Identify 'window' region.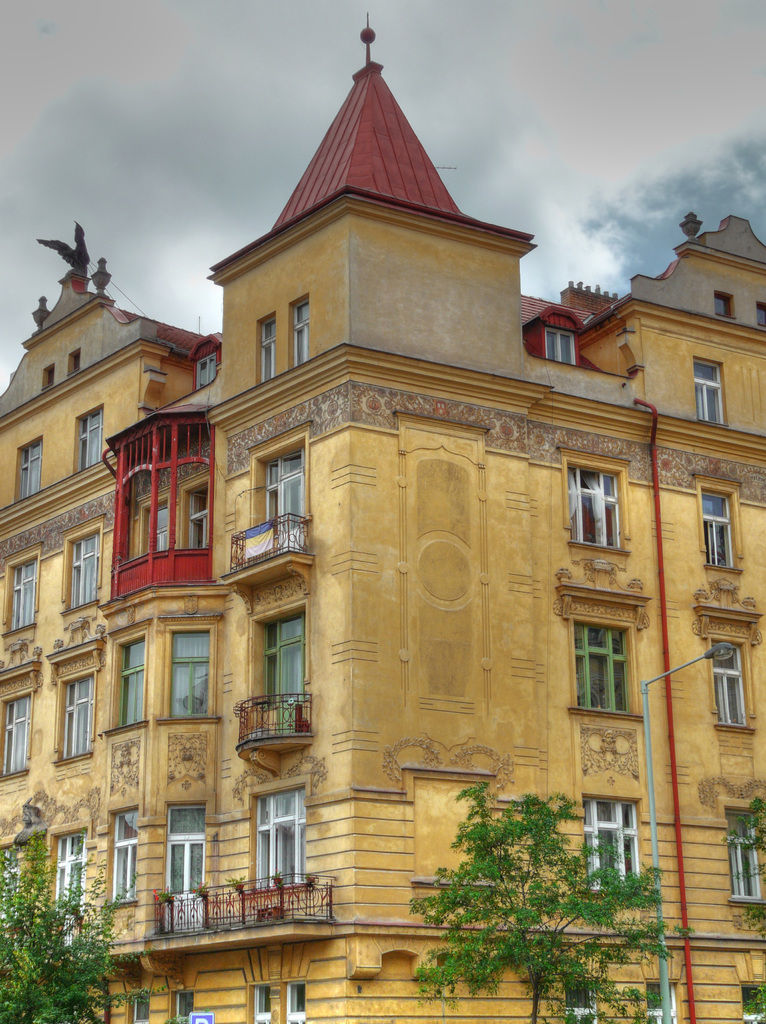
Region: 0, 691, 31, 776.
